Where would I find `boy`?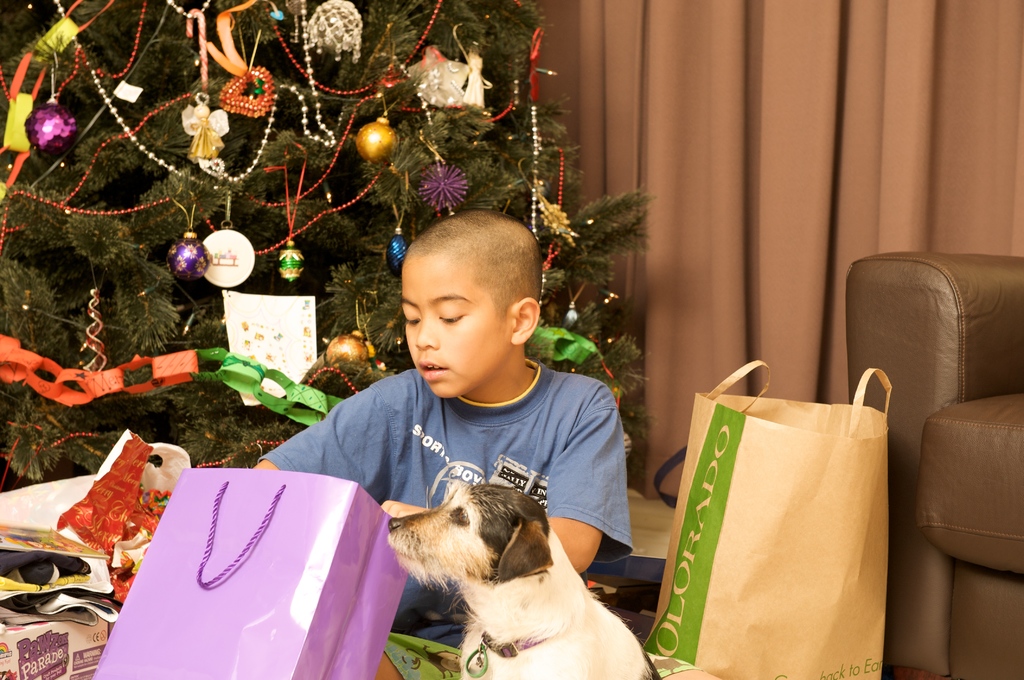
At {"left": 240, "top": 211, "right": 694, "bottom": 601}.
